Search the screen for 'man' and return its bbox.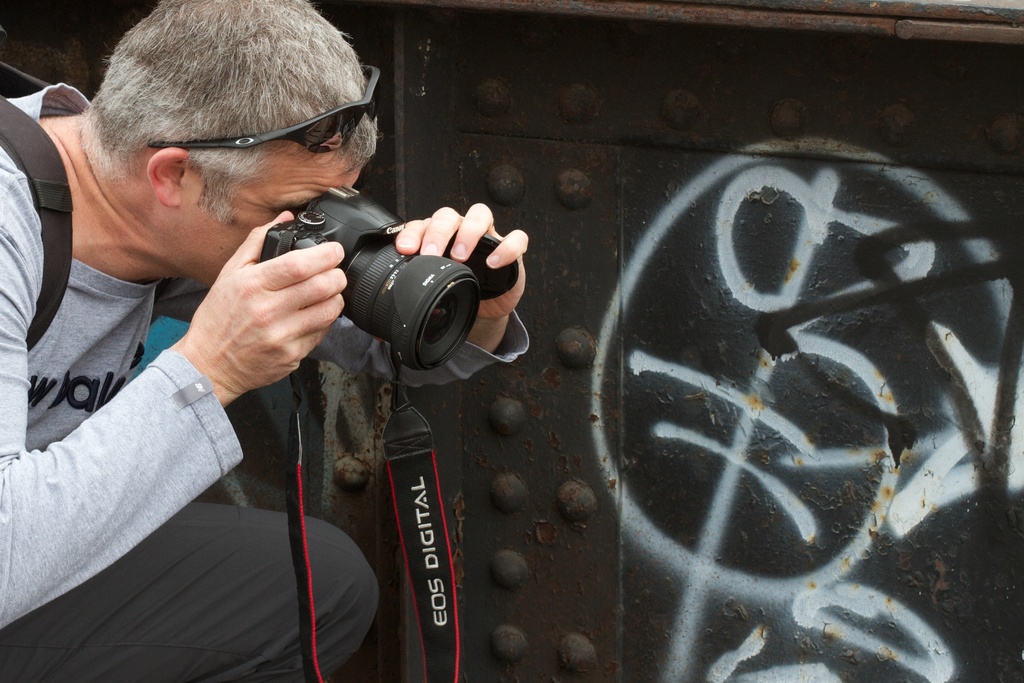
Found: (0,0,533,682).
